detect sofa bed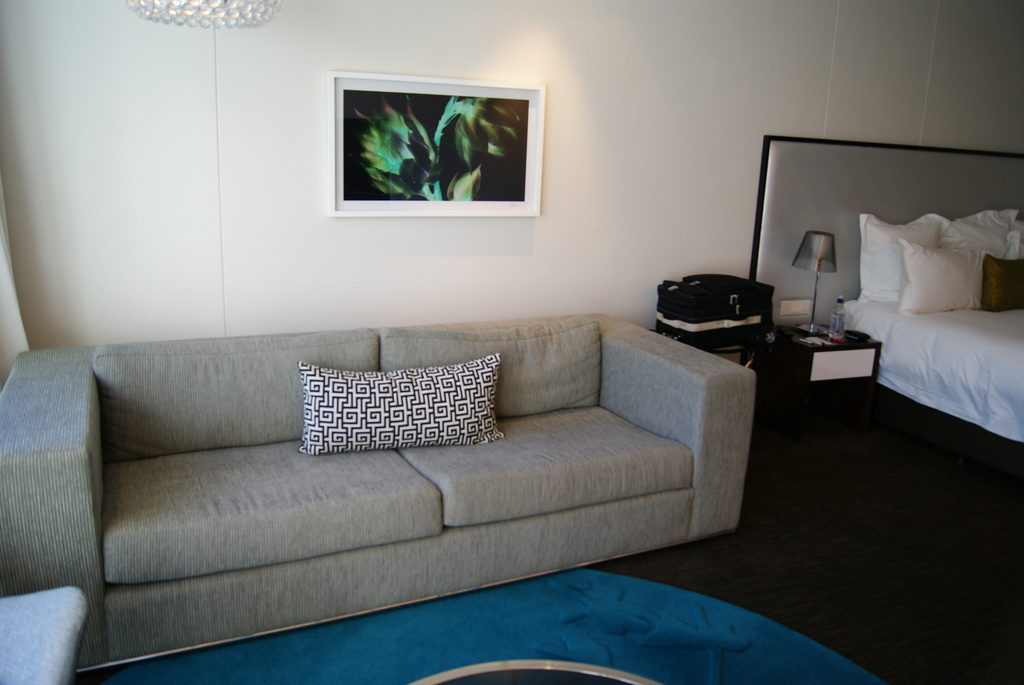
x1=0, y1=309, x2=757, y2=665
